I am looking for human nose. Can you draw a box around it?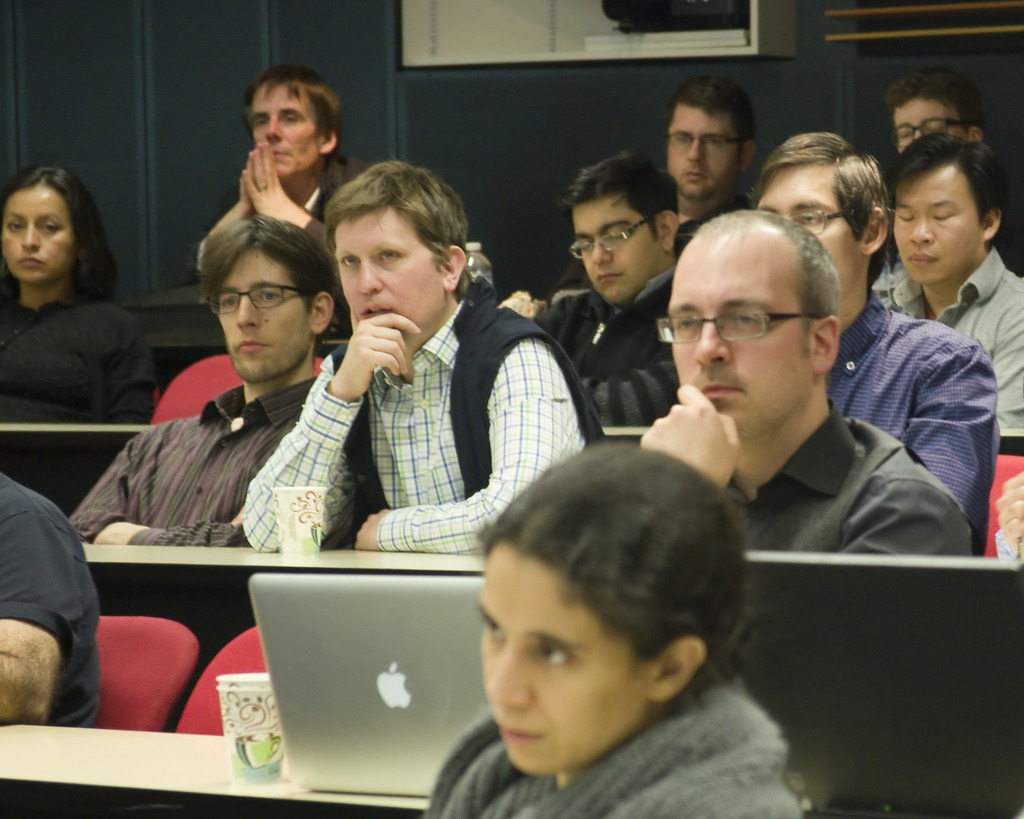
Sure, the bounding box is rect(589, 233, 616, 267).
